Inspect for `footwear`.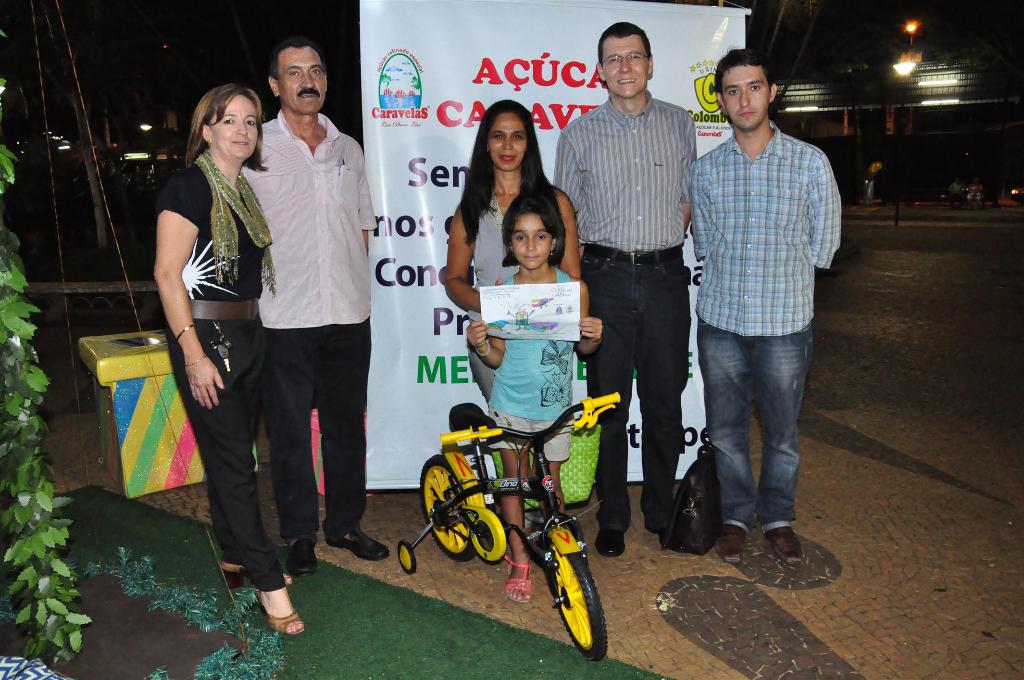
Inspection: x1=285, y1=534, x2=318, y2=580.
